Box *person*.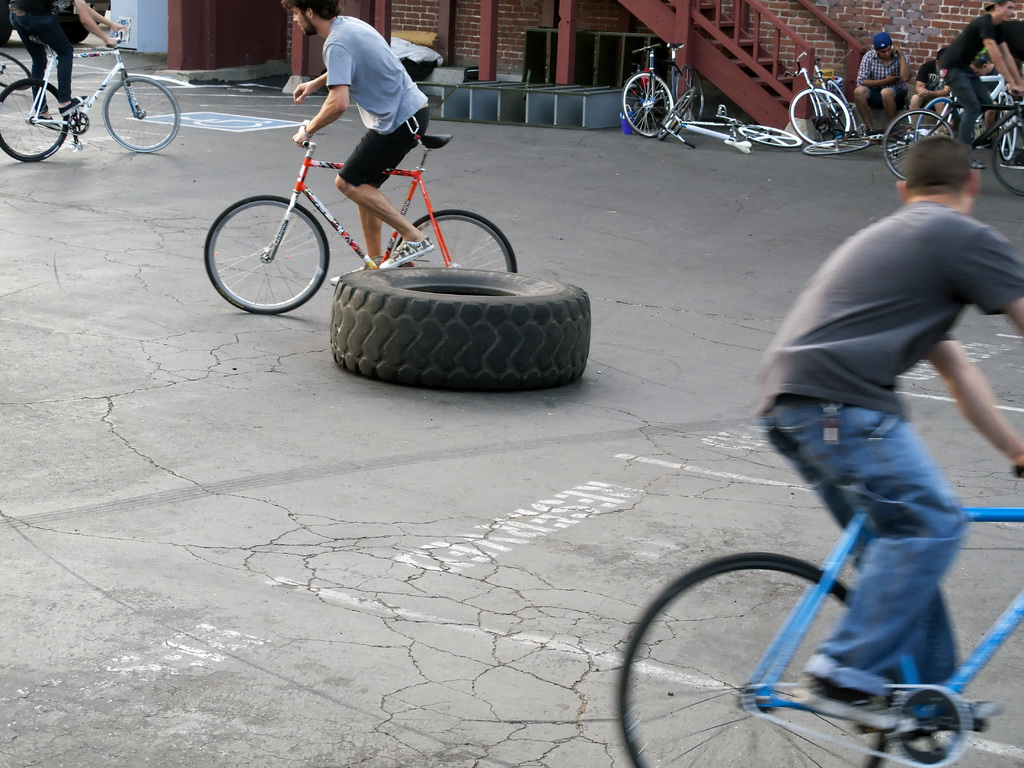
box=[280, 0, 431, 287].
